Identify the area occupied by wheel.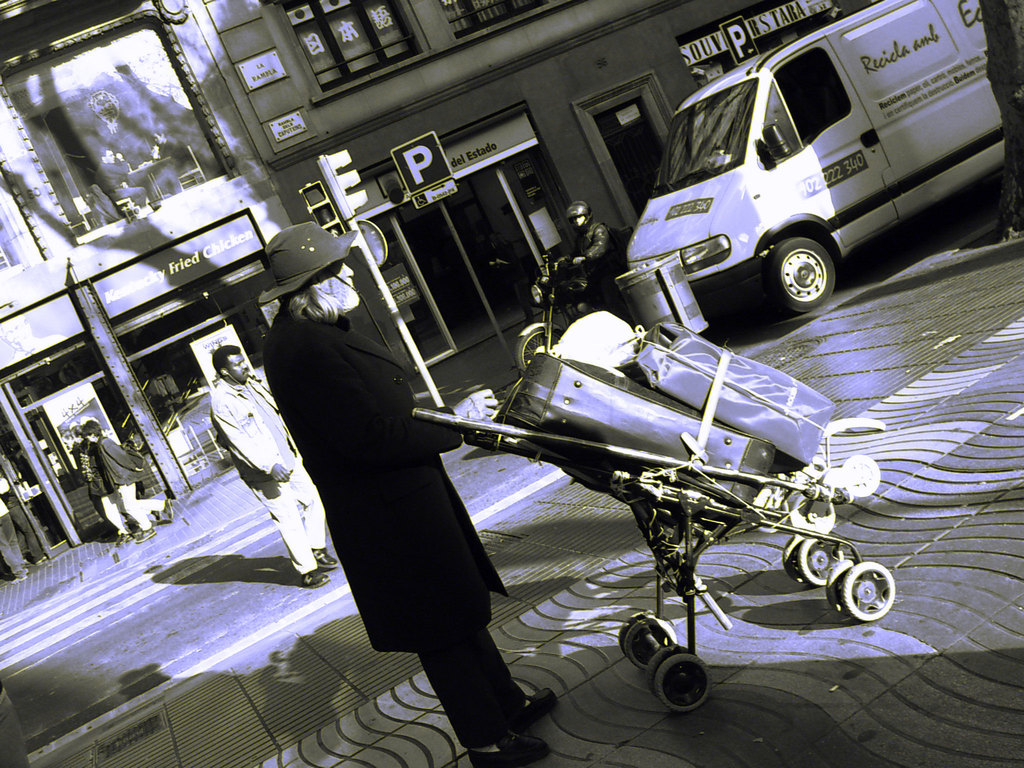
Area: 617 617 645 658.
